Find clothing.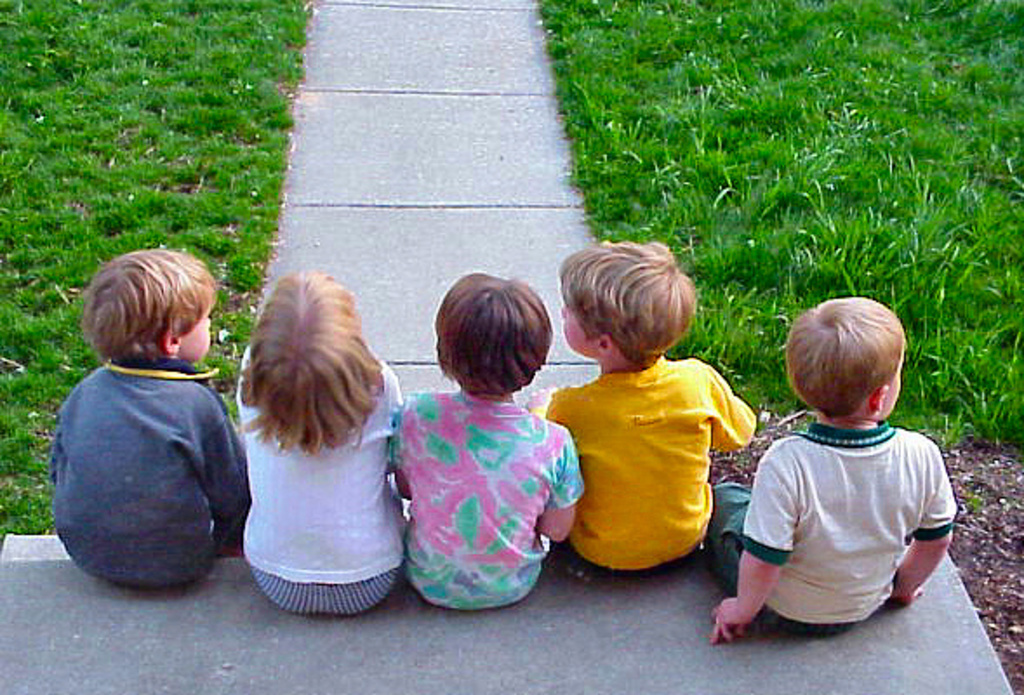
crop(384, 386, 567, 608).
